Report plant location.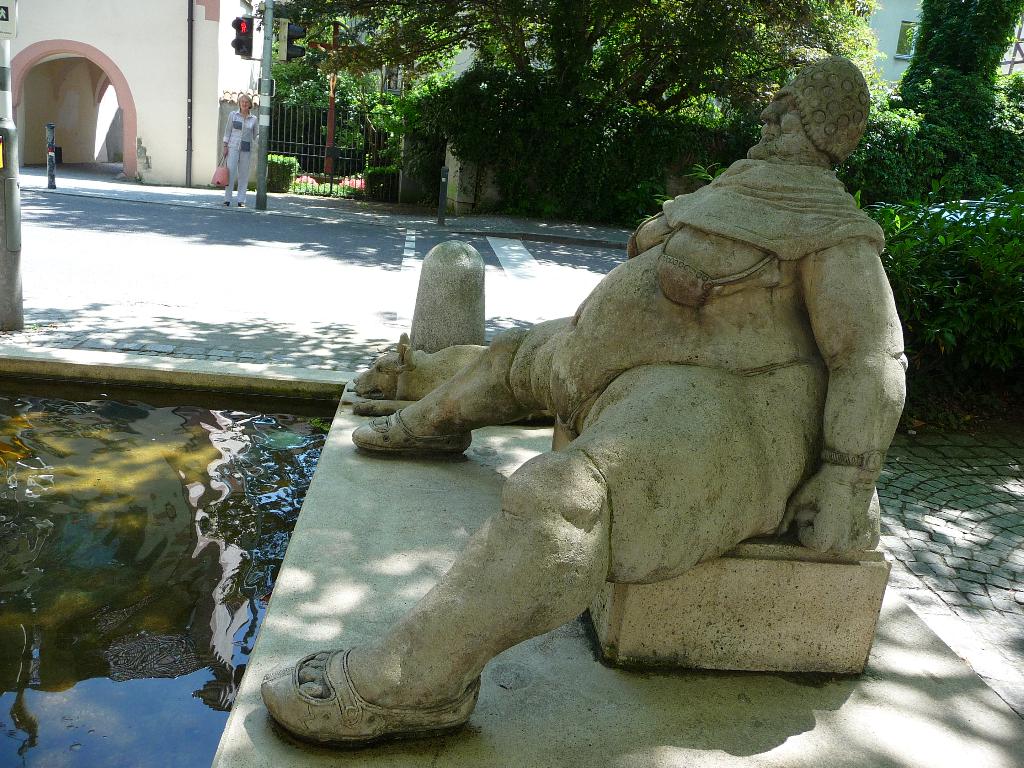
Report: detection(297, 179, 366, 197).
